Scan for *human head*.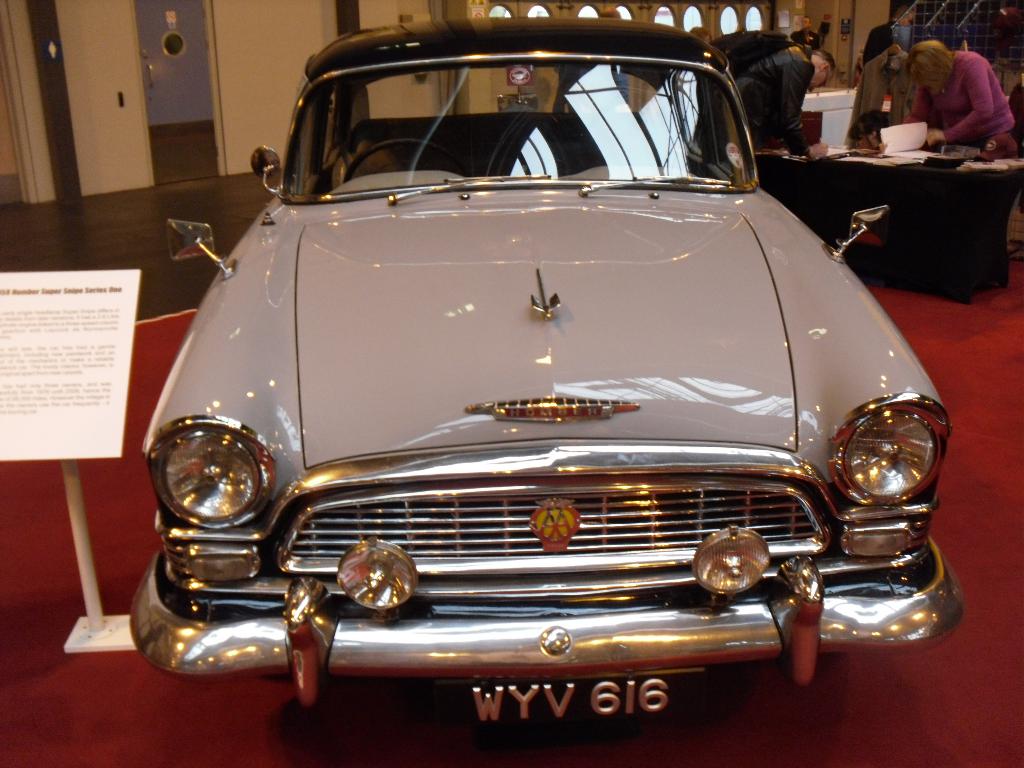
Scan result: (x1=893, y1=4, x2=913, y2=26).
